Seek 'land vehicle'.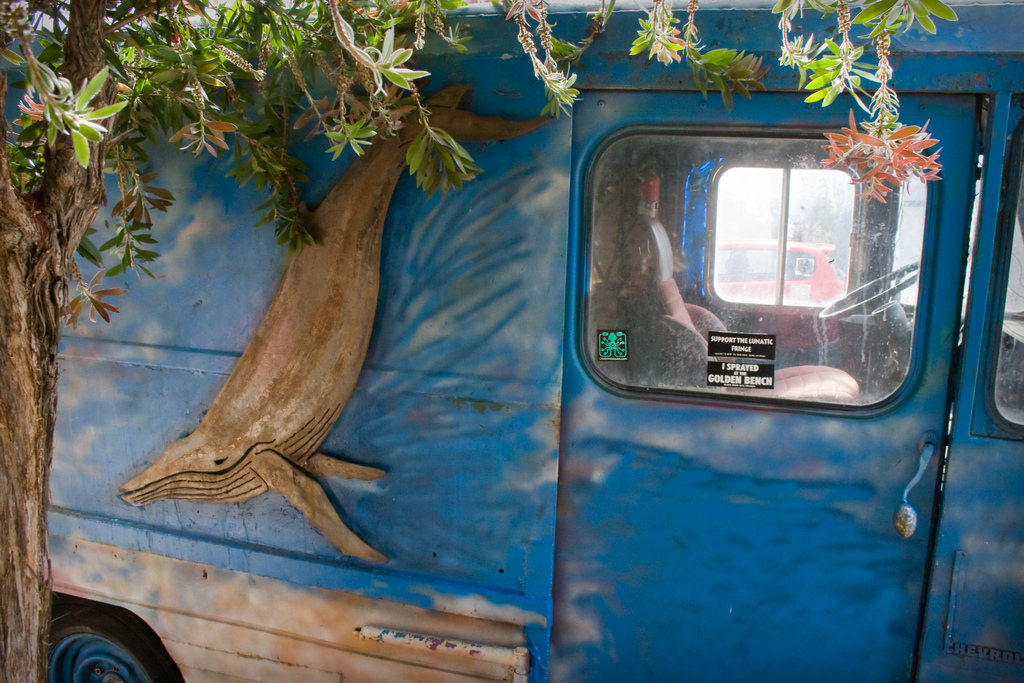
4, 0, 1023, 682.
